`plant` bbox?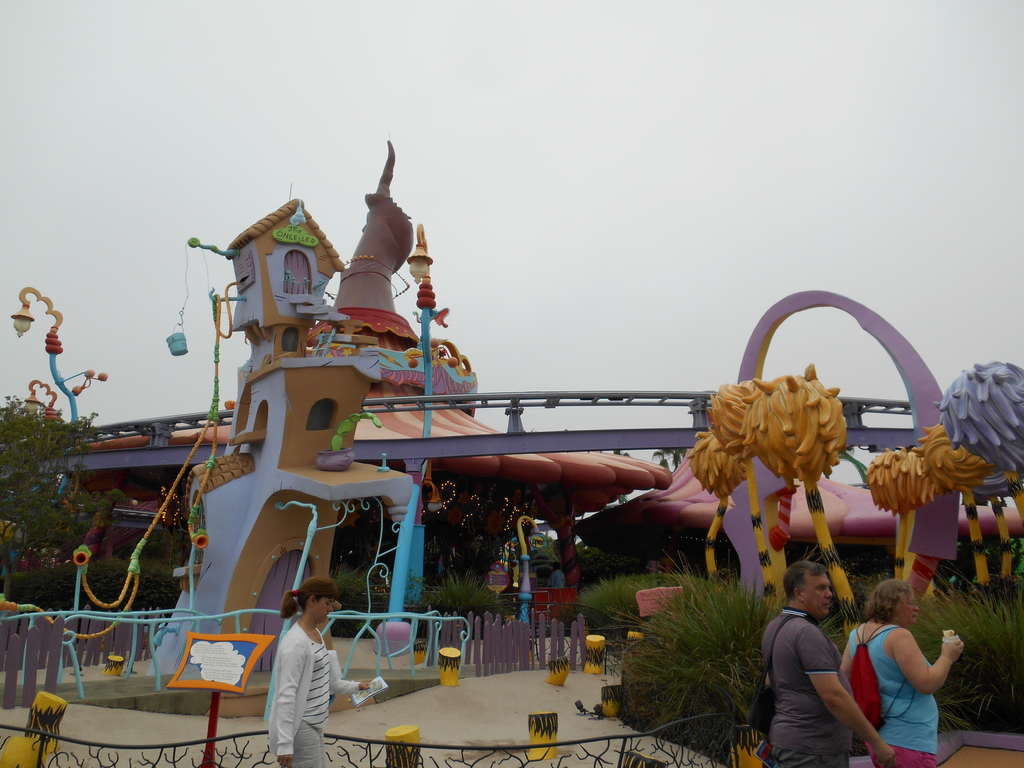
403 566 425 610
